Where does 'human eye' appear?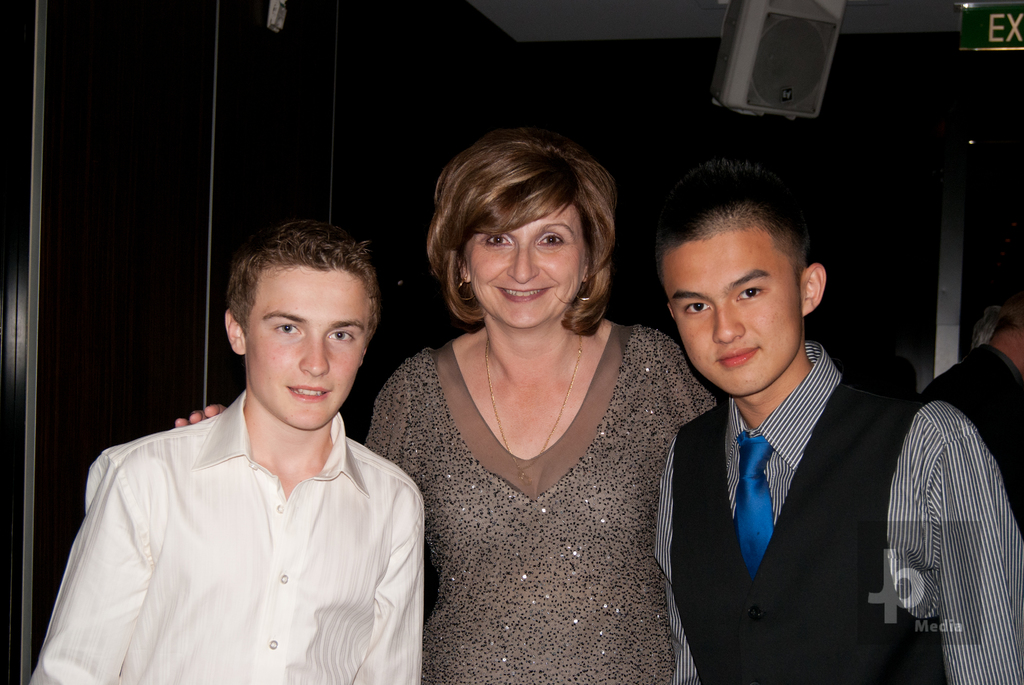
Appears at pyautogui.locateOnScreen(536, 230, 566, 250).
